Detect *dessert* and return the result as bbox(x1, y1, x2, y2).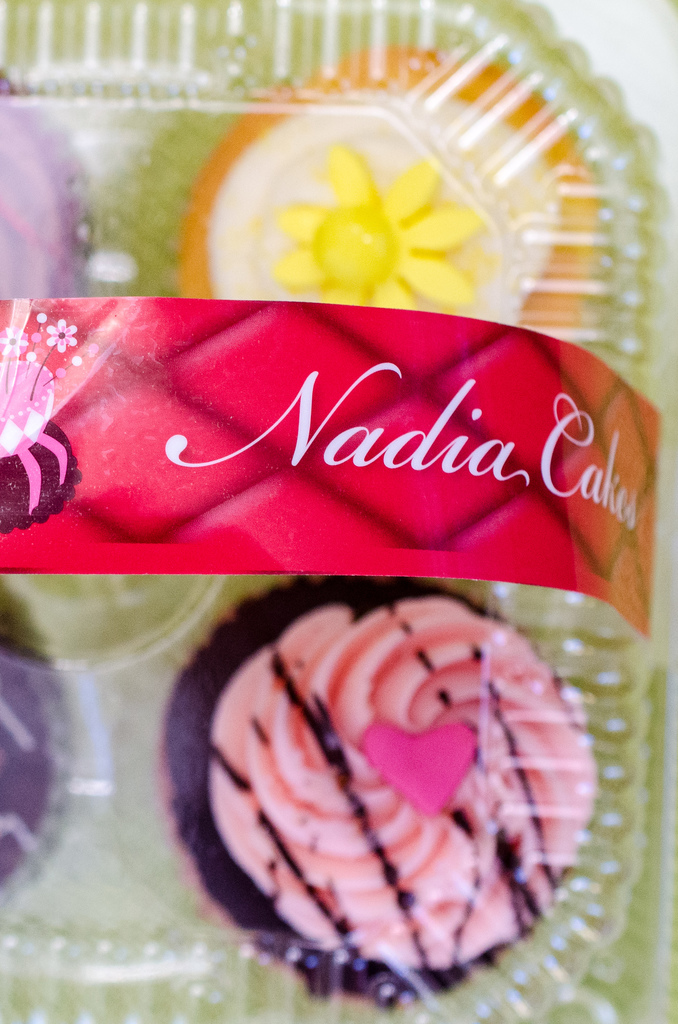
bbox(170, 604, 615, 984).
